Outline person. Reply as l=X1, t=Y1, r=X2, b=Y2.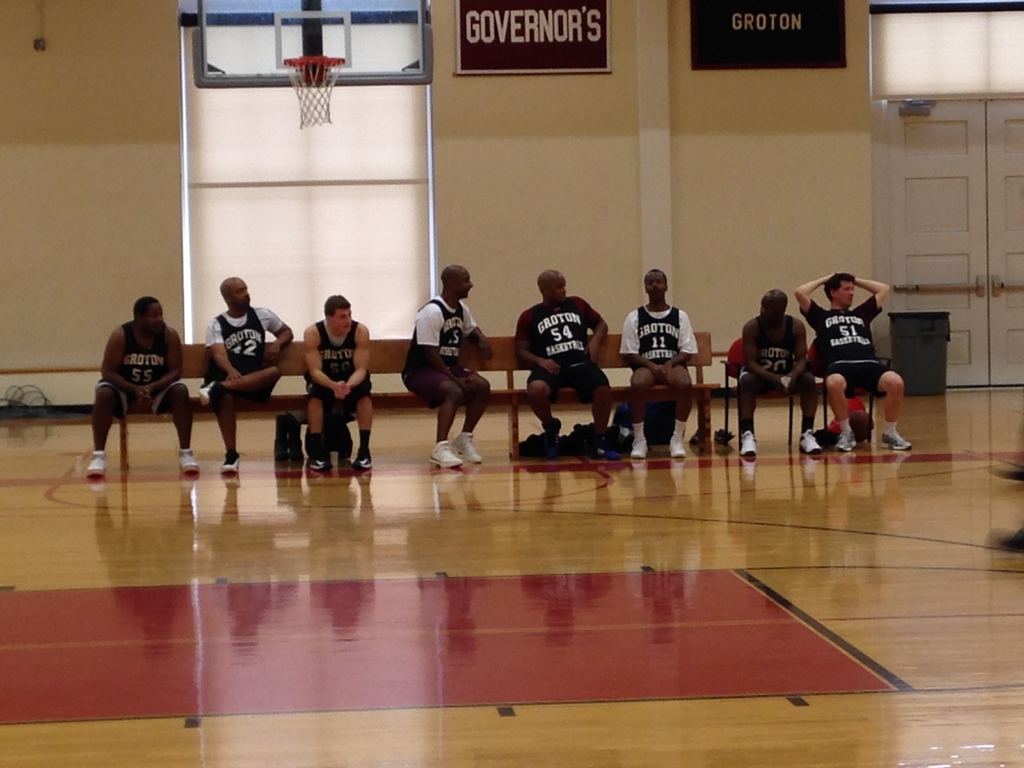
l=617, t=269, r=701, b=471.
